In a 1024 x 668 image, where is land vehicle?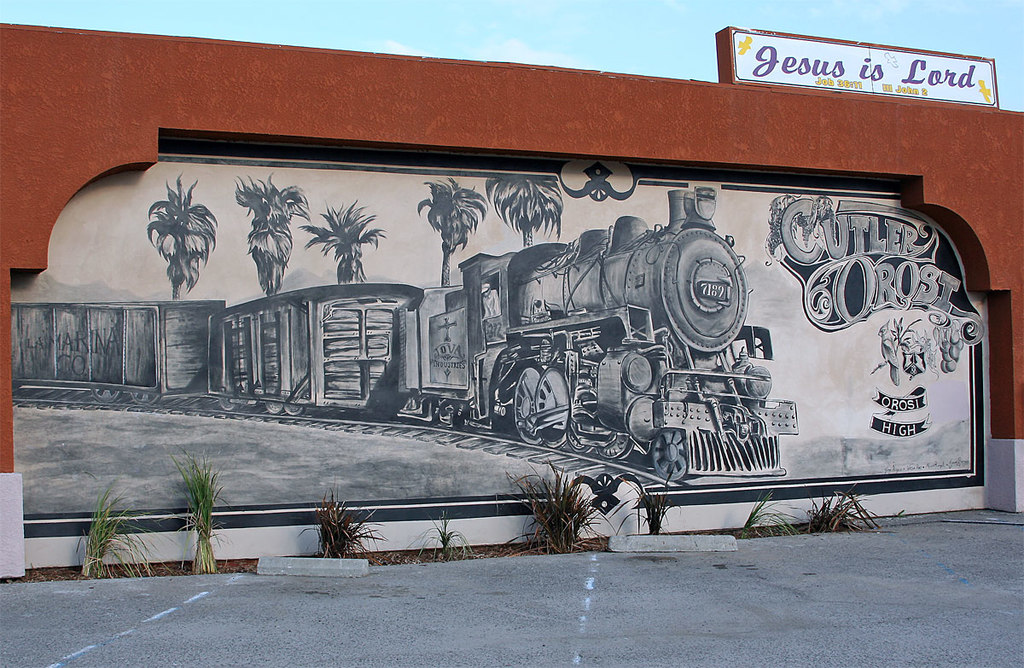
region(101, 176, 978, 513).
